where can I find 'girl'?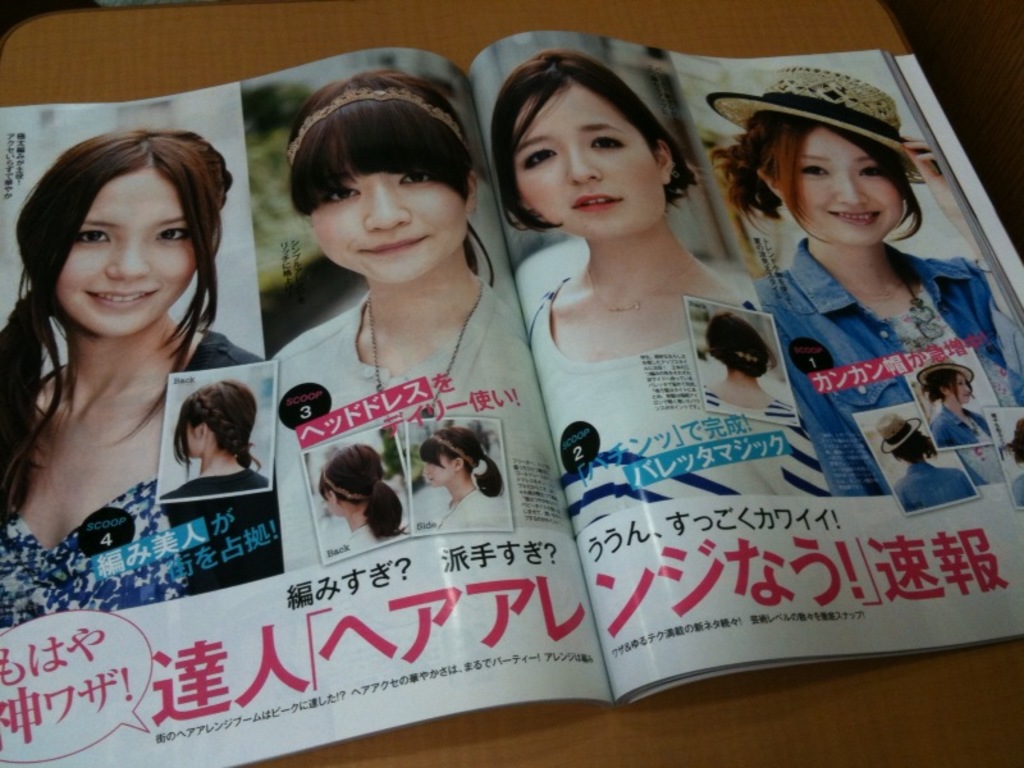
You can find it at (925, 349, 1000, 453).
